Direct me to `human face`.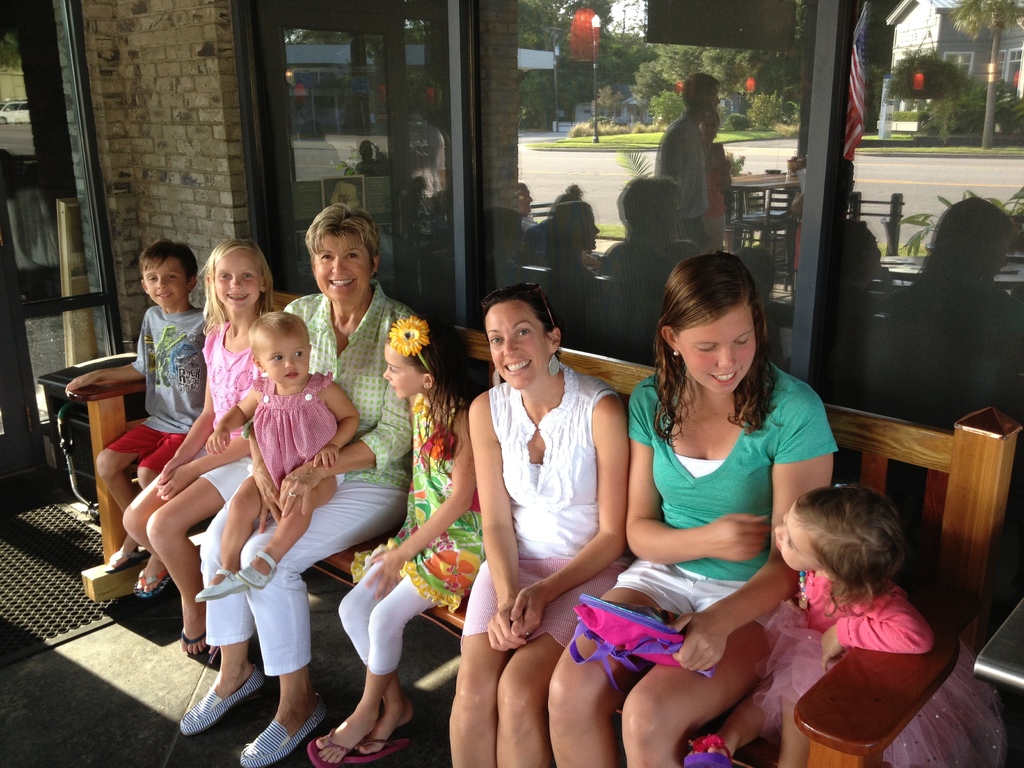
Direction: box(479, 292, 541, 389).
